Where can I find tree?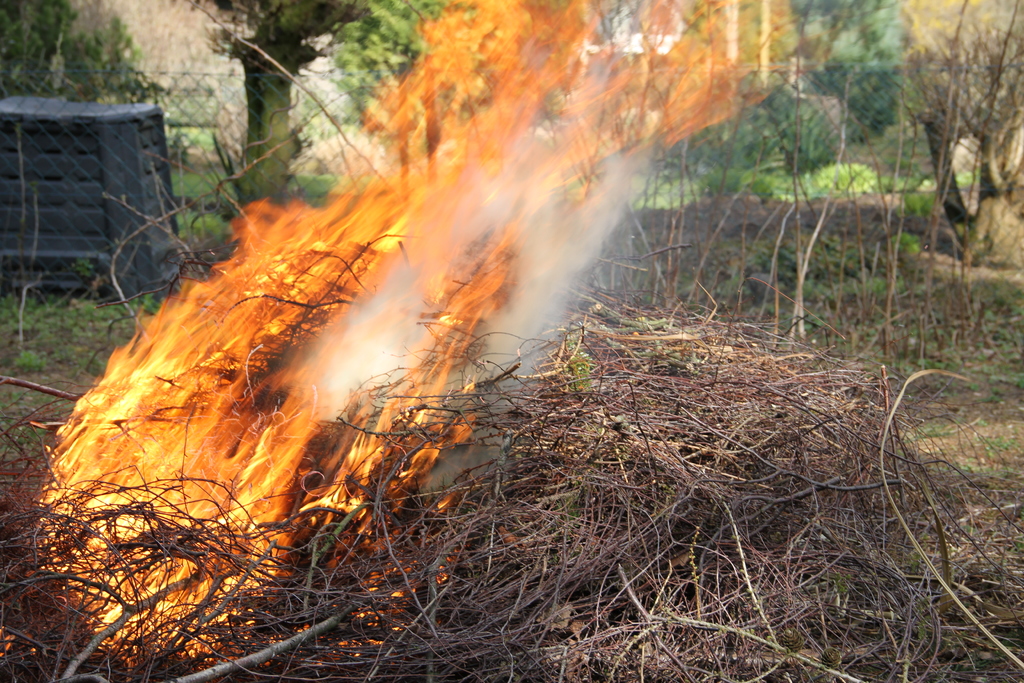
You can find it at x1=334 y1=0 x2=479 y2=201.
